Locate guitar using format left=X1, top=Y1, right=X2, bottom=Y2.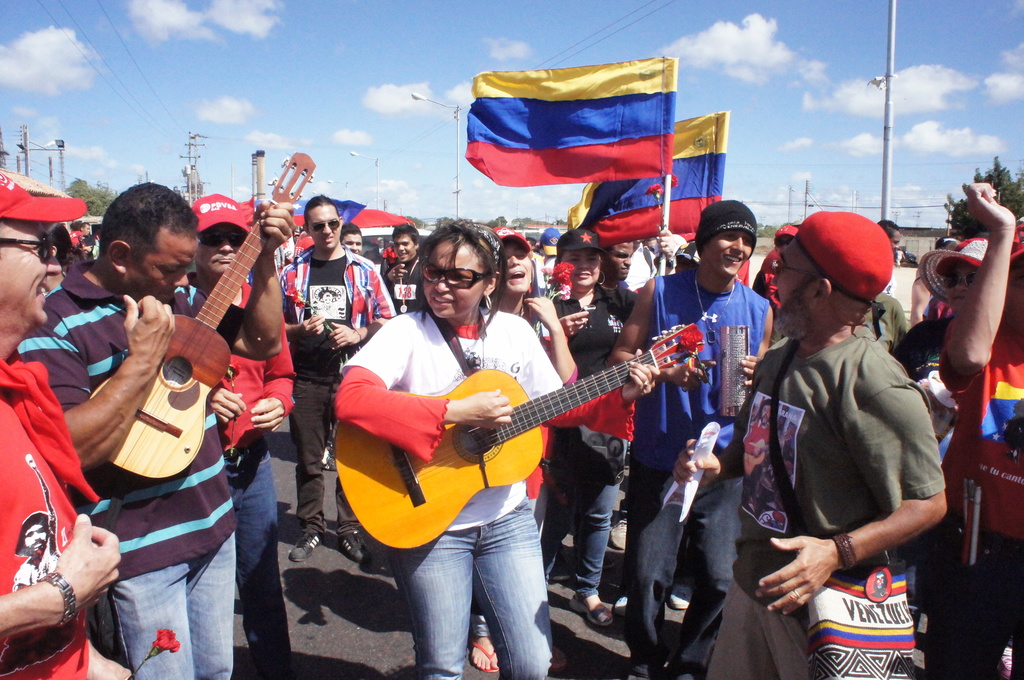
left=89, top=148, right=320, bottom=483.
